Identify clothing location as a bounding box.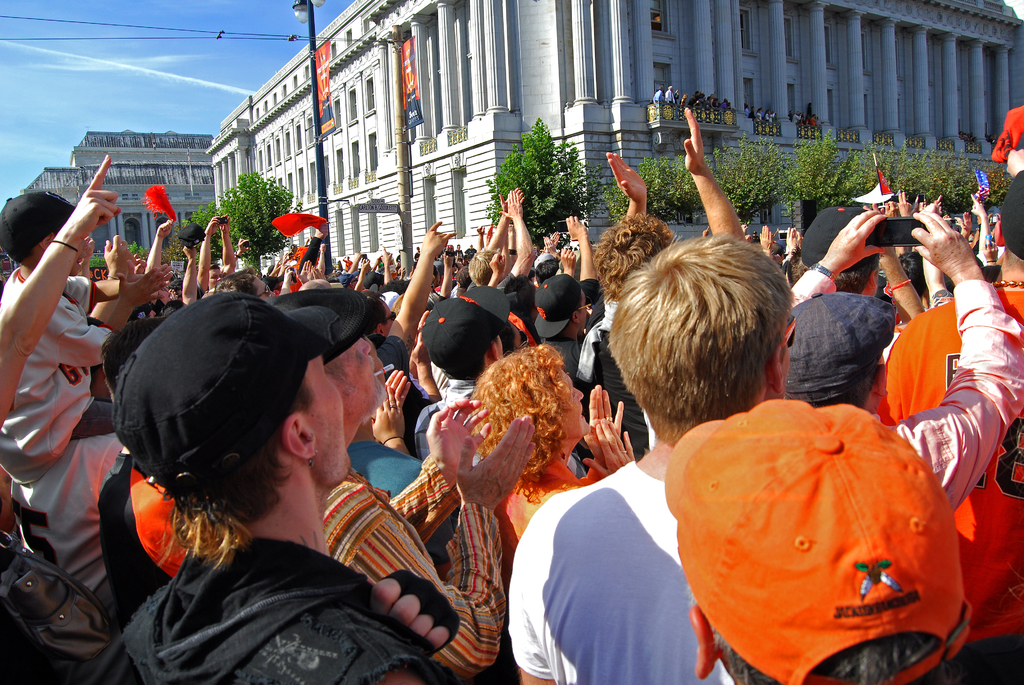
886:276:1023:514.
